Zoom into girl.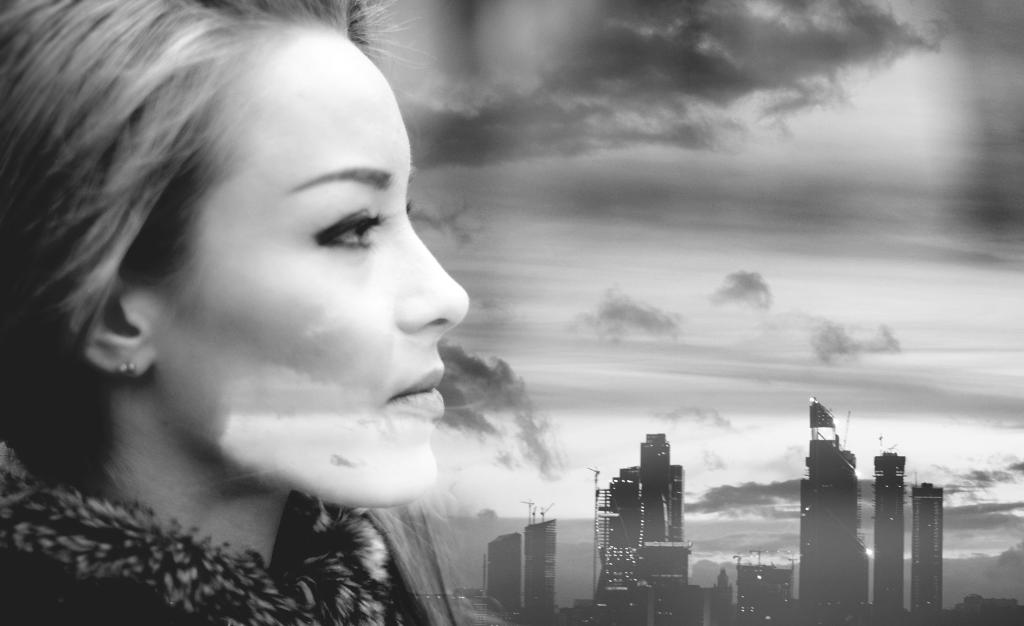
Zoom target: x1=0 y1=0 x2=504 y2=625.
